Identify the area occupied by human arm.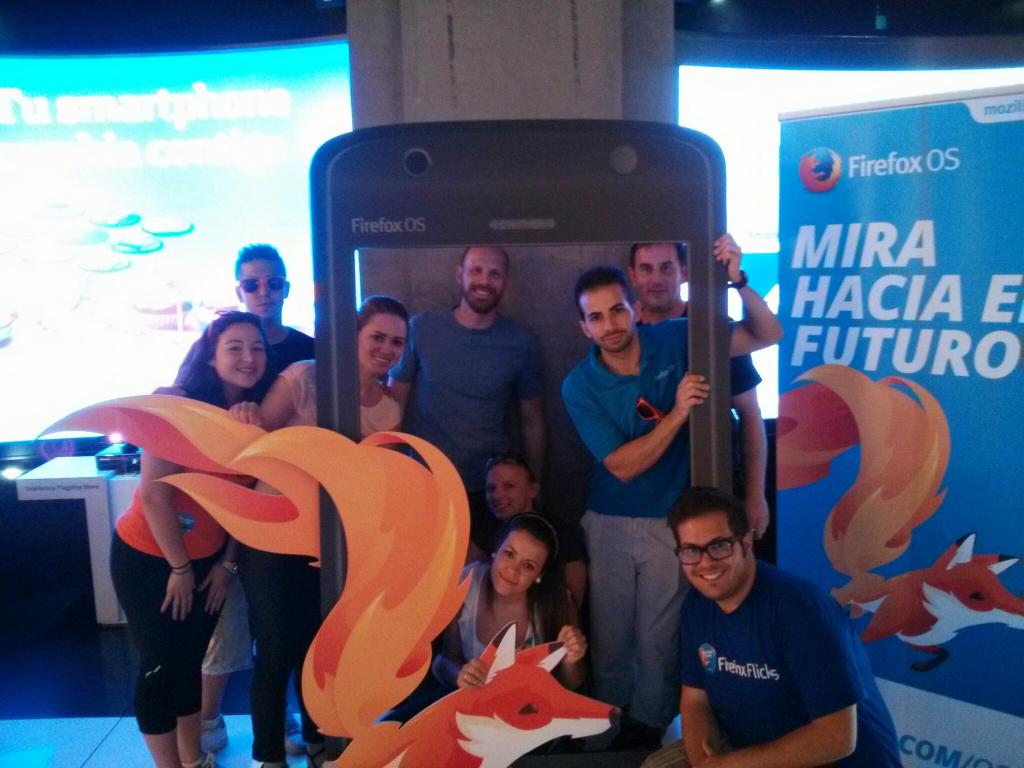
Area: <bbox>554, 506, 602, 622</bbox>.
